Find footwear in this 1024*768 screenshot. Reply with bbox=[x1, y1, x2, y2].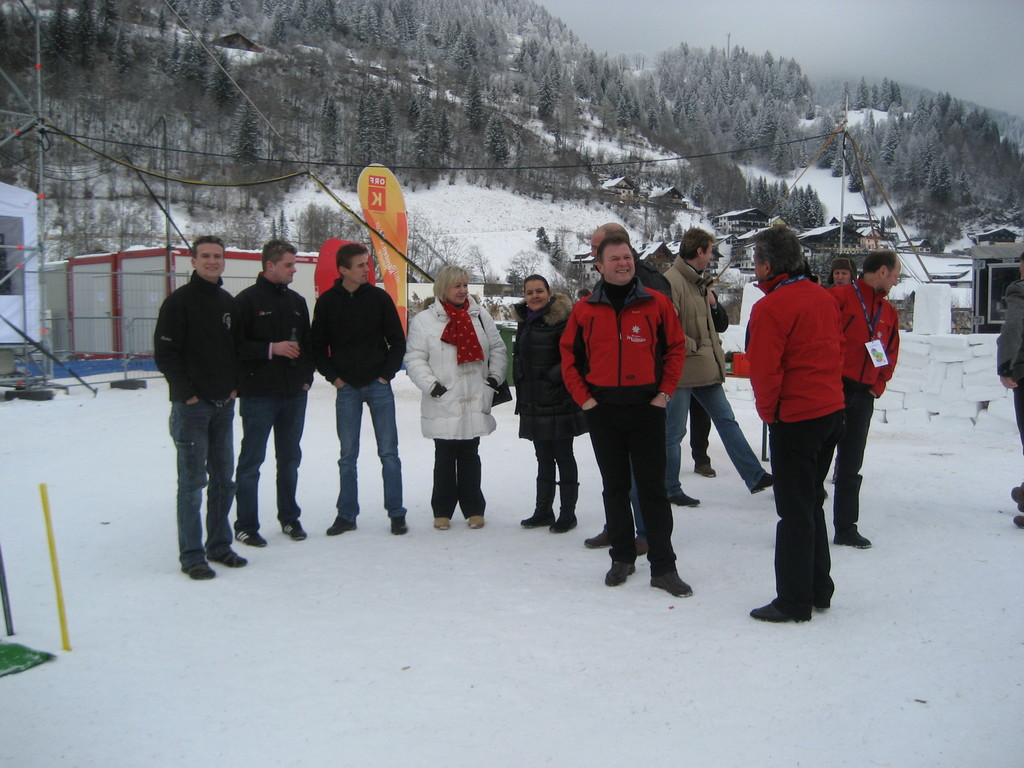
bbox=[433, 514, 454, 531].
